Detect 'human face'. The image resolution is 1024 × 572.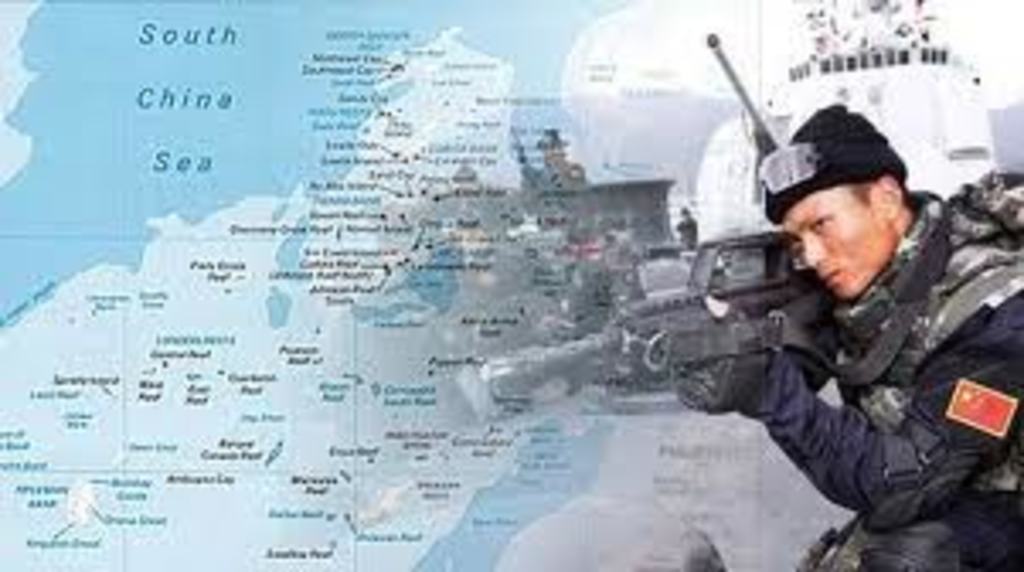
[left=779, top=187, right=895, bottom=303].
